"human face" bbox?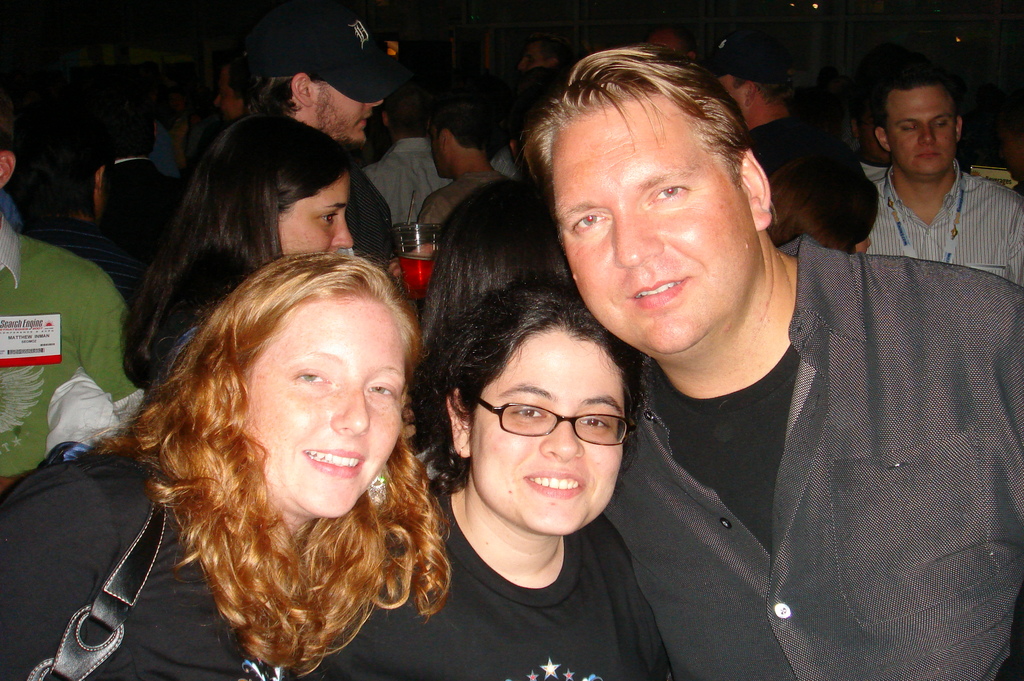
<region>887, 85, 956, 174</region>
